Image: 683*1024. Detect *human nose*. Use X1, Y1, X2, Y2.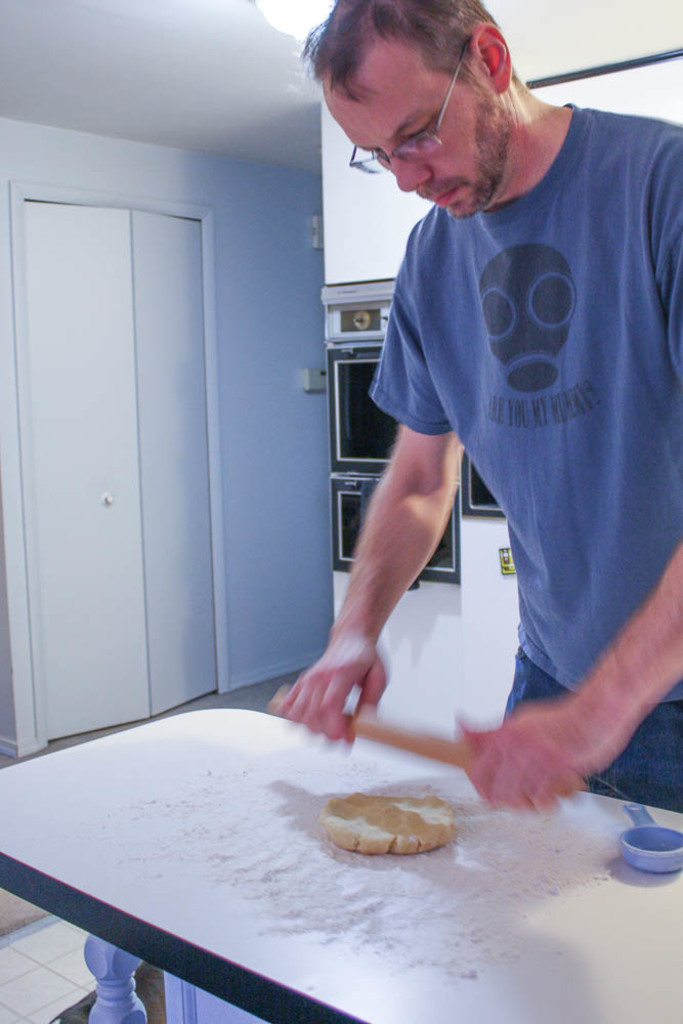
385, 147, 431, 194.
